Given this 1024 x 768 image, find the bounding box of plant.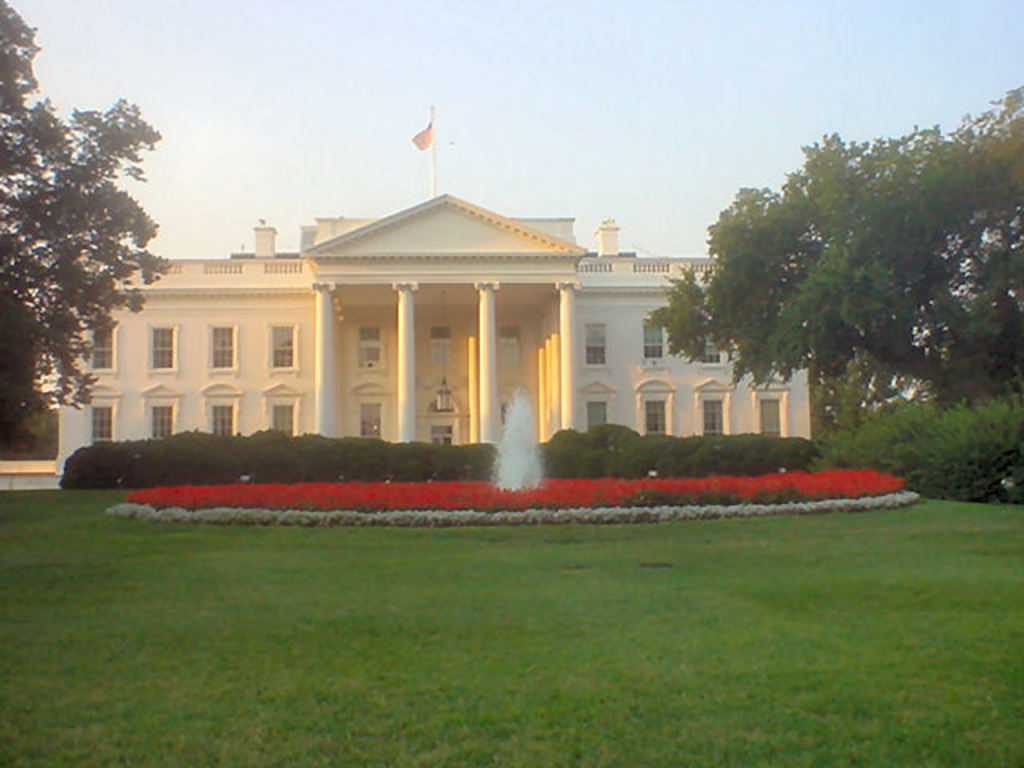
(left=883, top=395, right=1022, bottom=507).
